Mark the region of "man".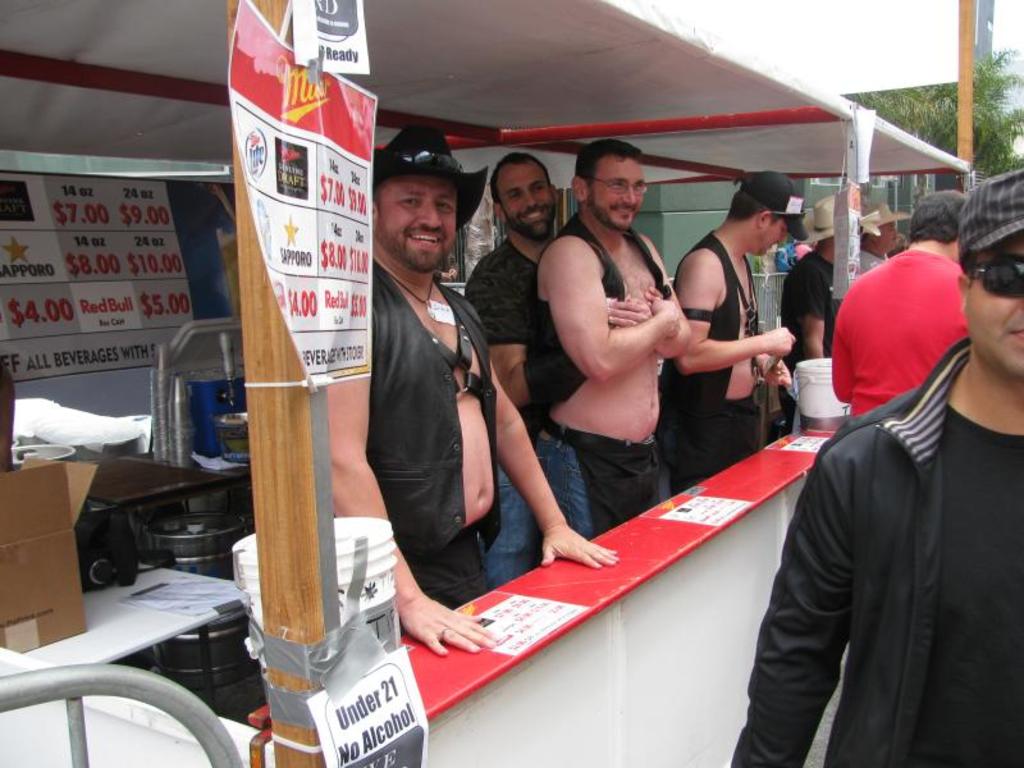
Region: bbox=[526, 118, 694, 534].
